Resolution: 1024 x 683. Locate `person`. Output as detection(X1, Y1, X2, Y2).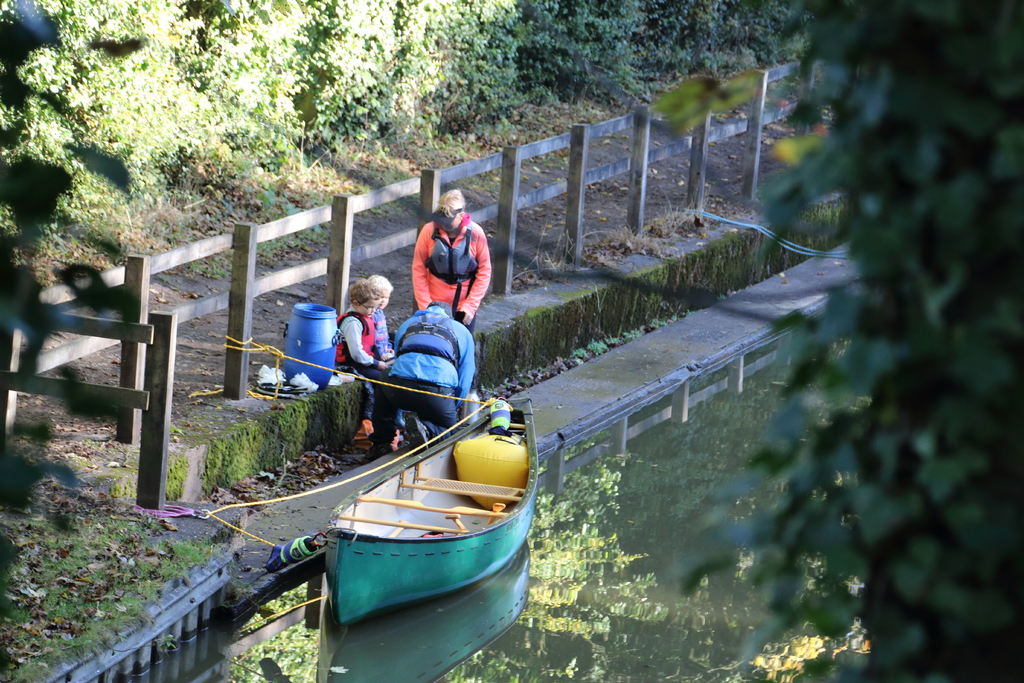
detection(365, 298, 477, 461).
